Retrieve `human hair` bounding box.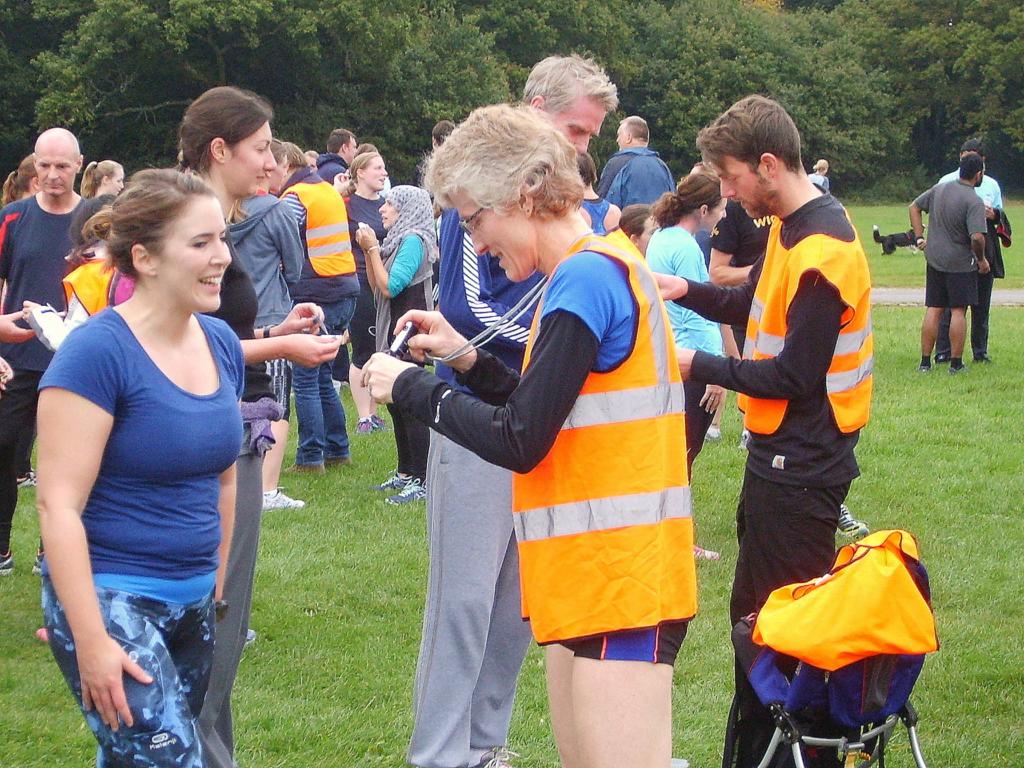
Bounding box: 620:116:648:145.
